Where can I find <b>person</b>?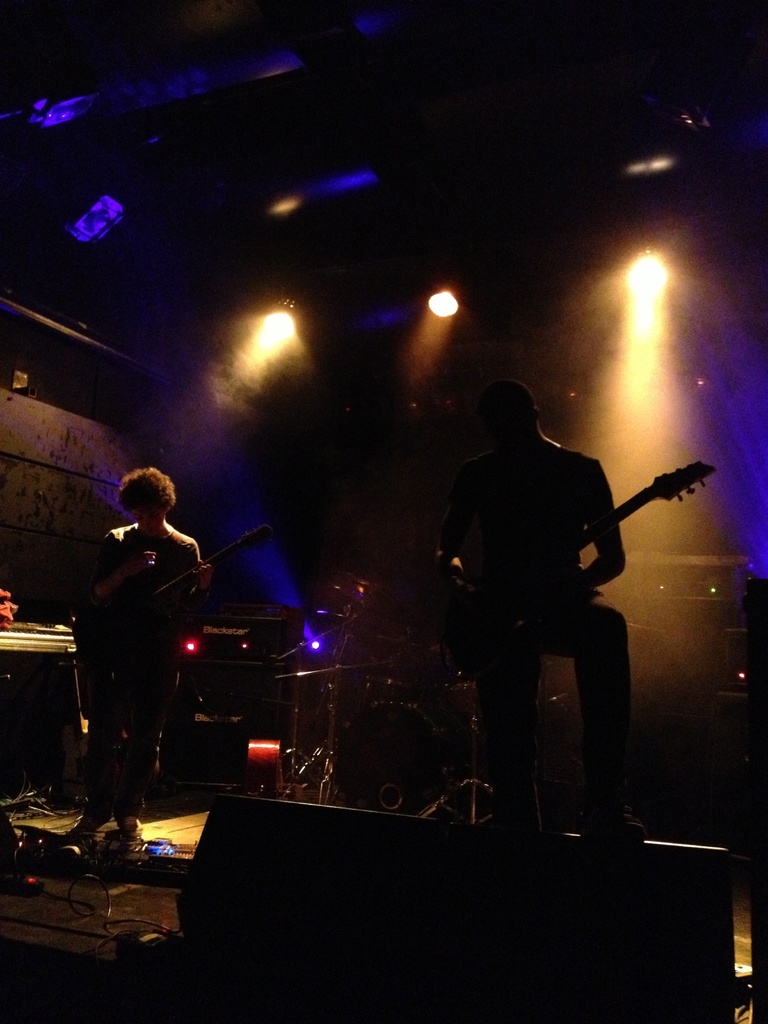
You can find it at crop(412, 369, 657, 851).
